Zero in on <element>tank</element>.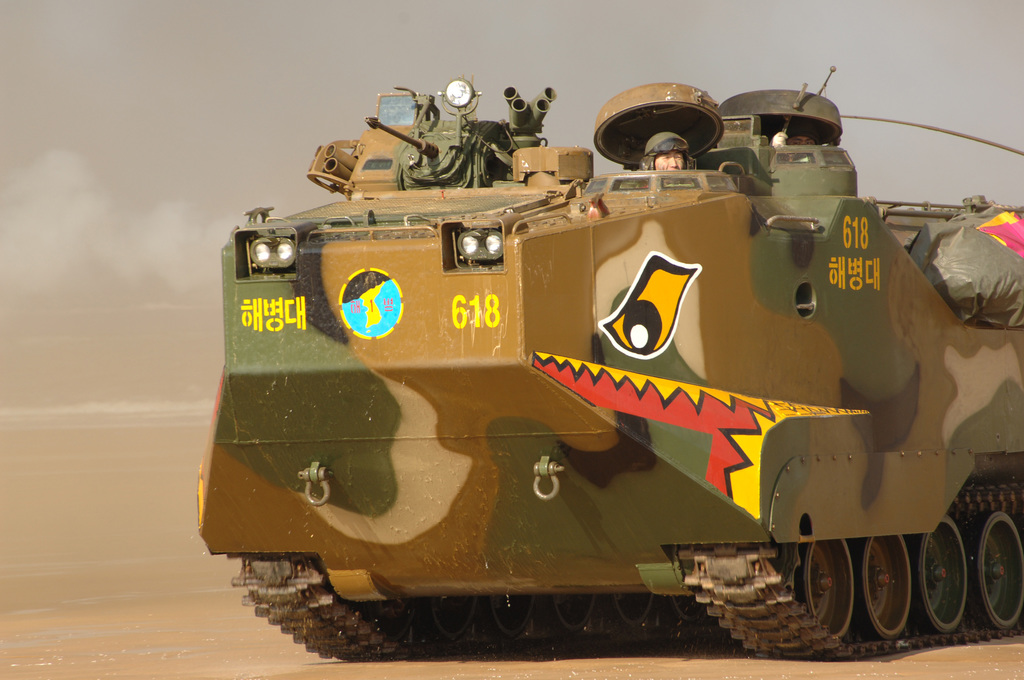
Zeroed in: x1=195, y1=65, x2=1023, y2=659.
